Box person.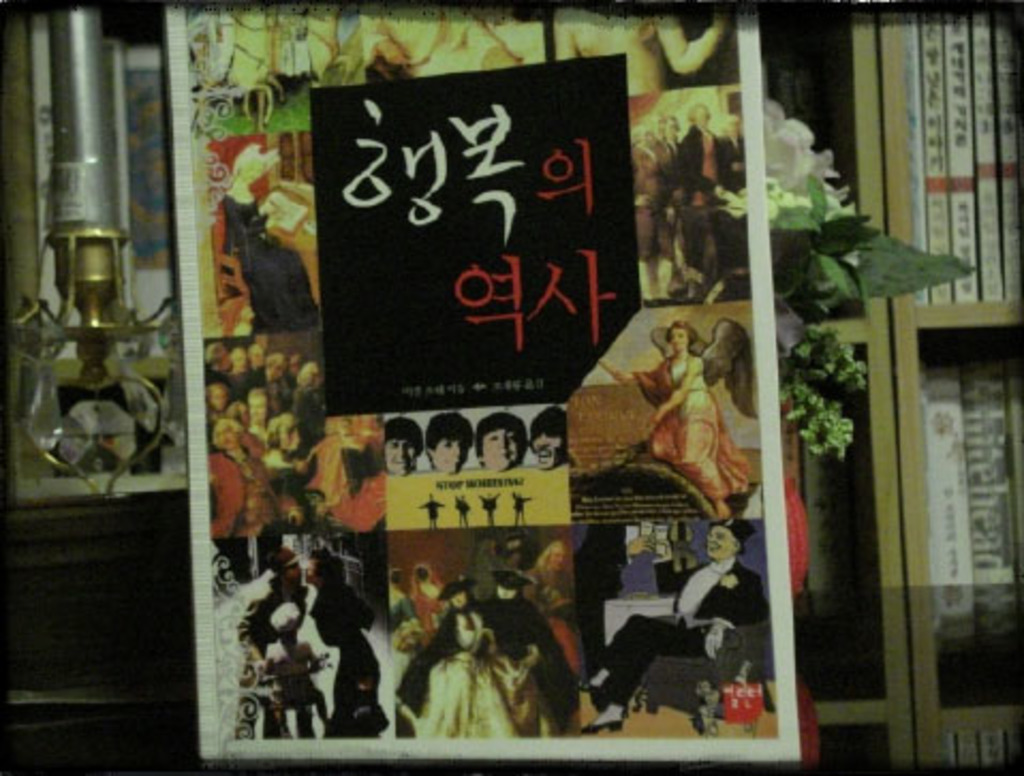
[x1=398, y1=569, x2=577, y2=731].
